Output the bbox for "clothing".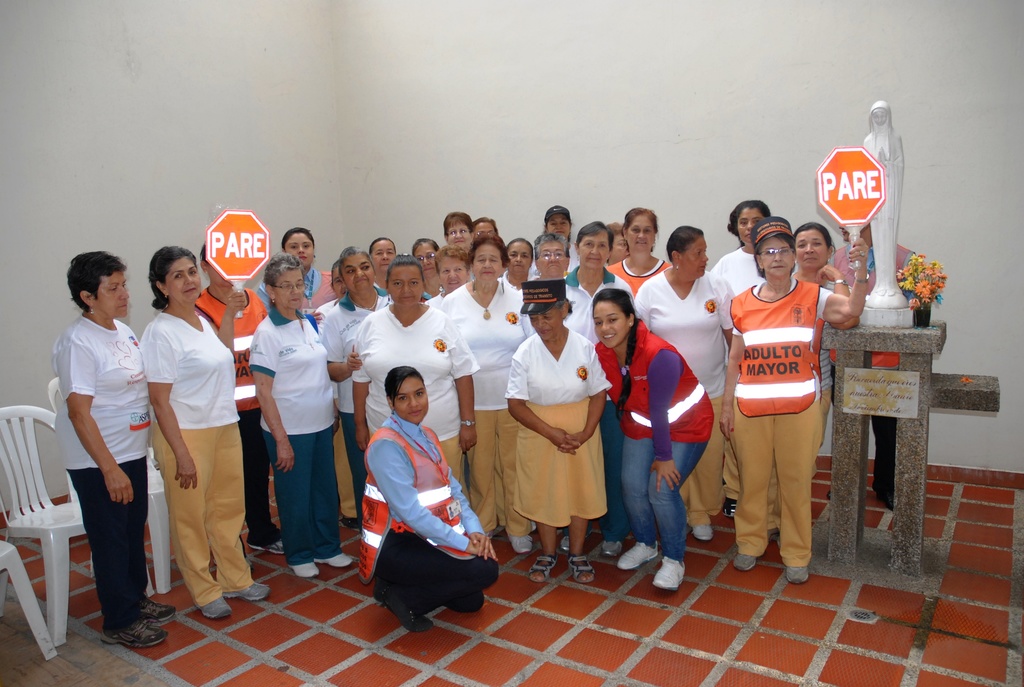
bbox=(256, 265, 319, 321).
